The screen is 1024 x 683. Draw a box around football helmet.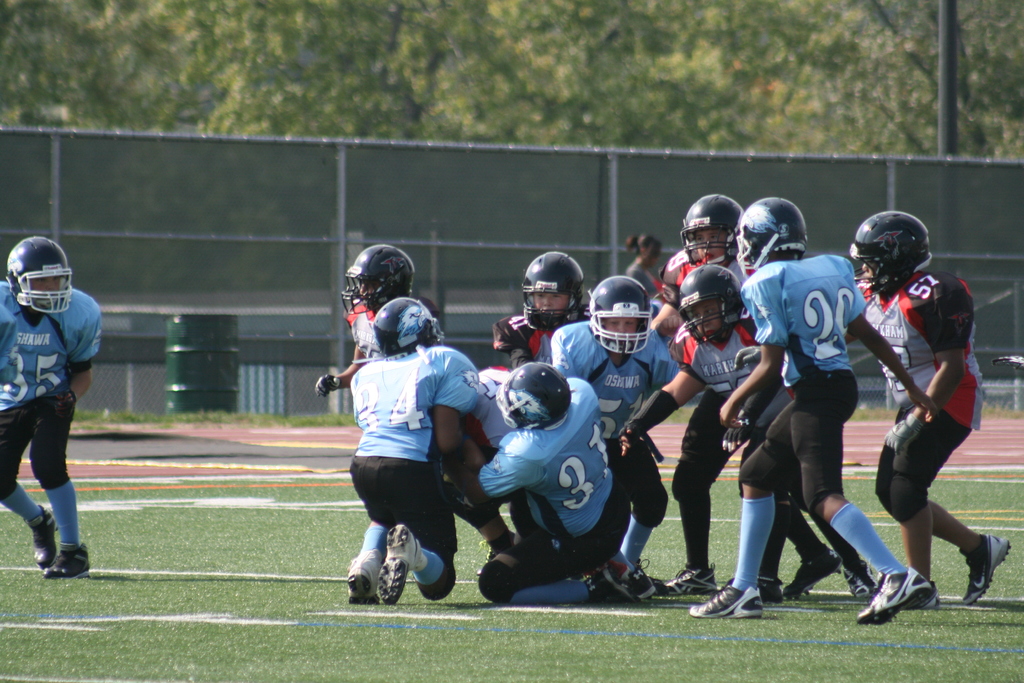
rect(497, 362, 568, 434).
